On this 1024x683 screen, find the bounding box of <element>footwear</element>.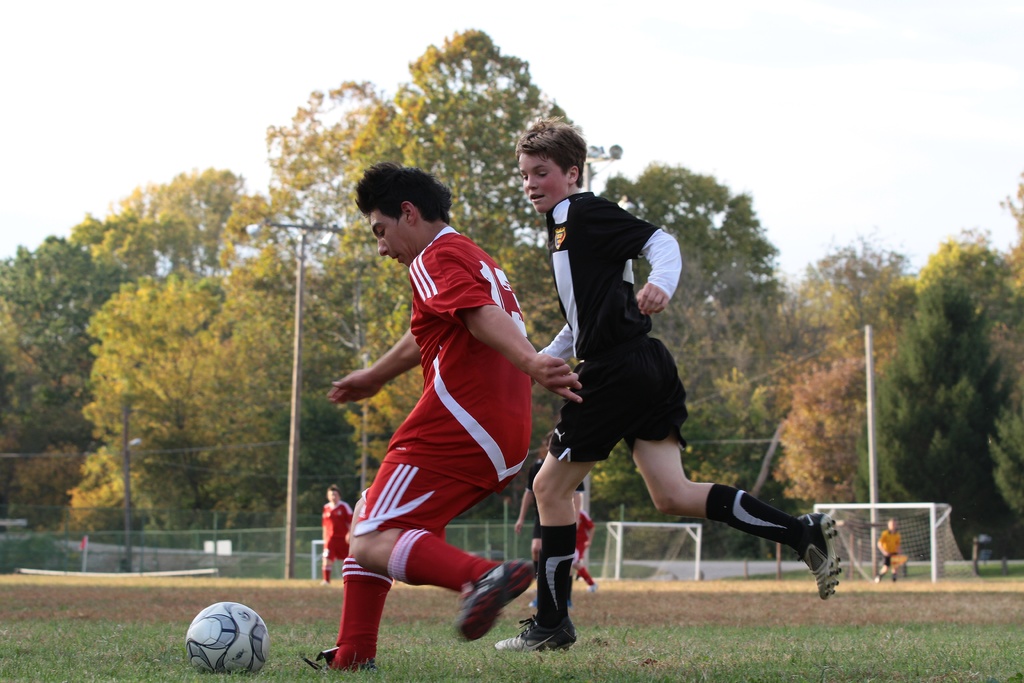
Bounding box: <bbox>454, 580, 531, 648</bbox>.
